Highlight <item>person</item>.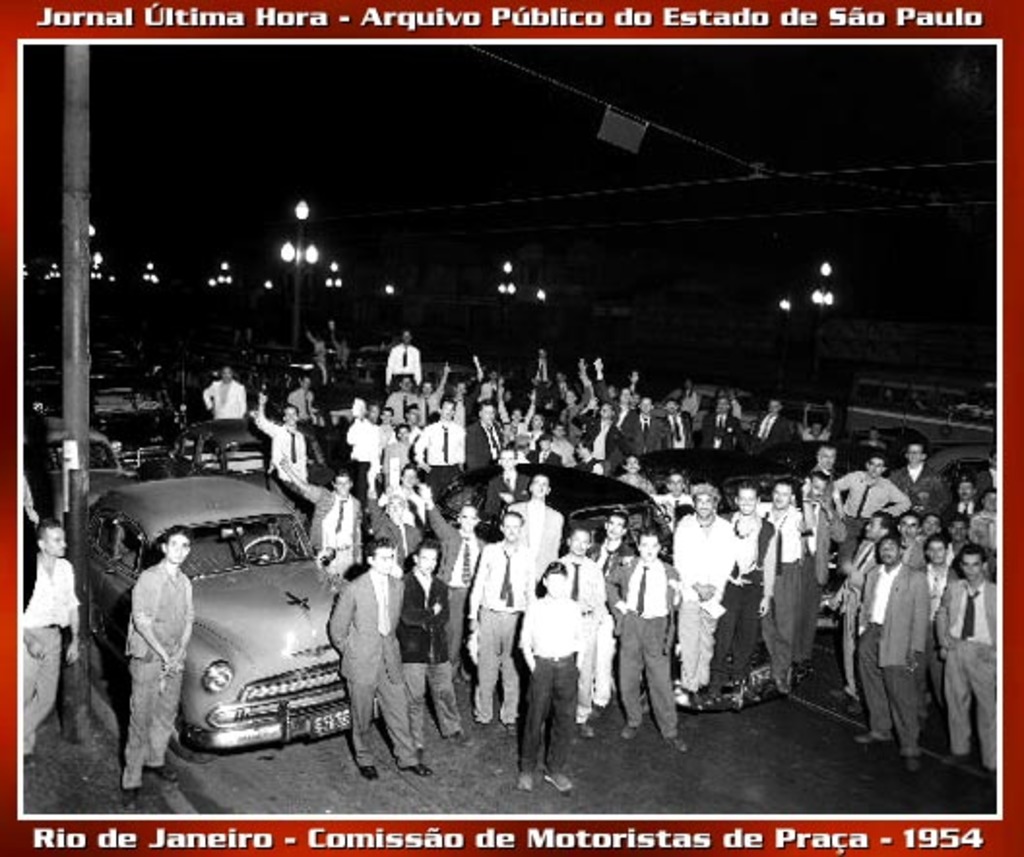
Highlighted region: rect(706, 473, 772, 698).
